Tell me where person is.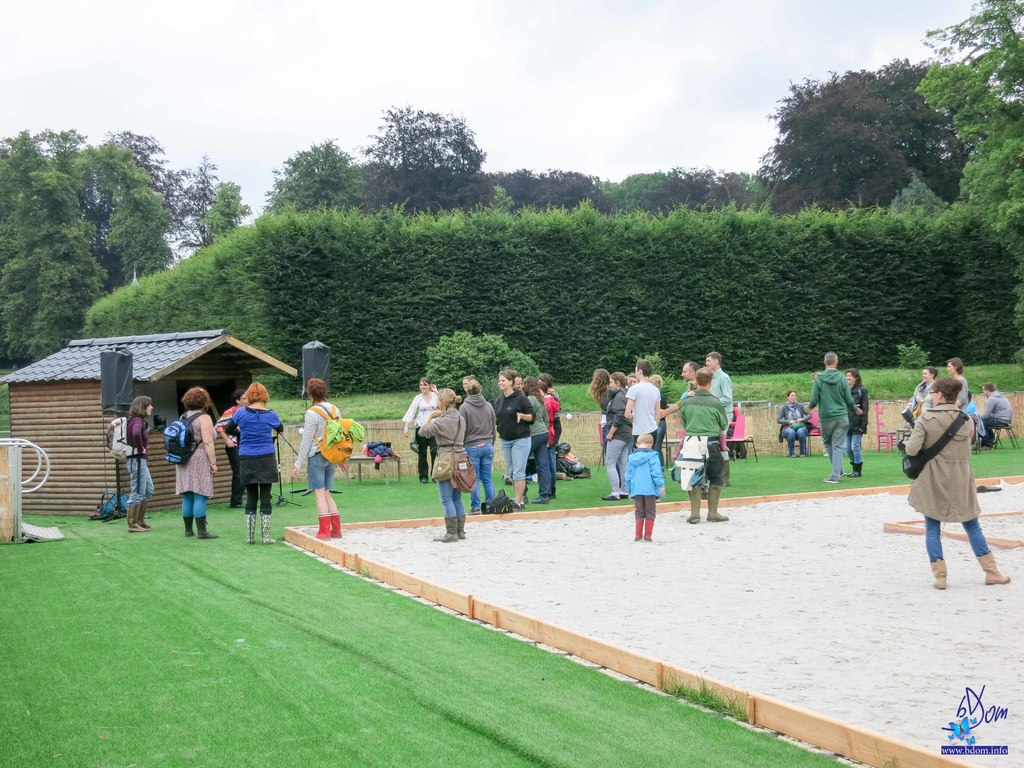
person is at box(625, 362, 658, 447).
